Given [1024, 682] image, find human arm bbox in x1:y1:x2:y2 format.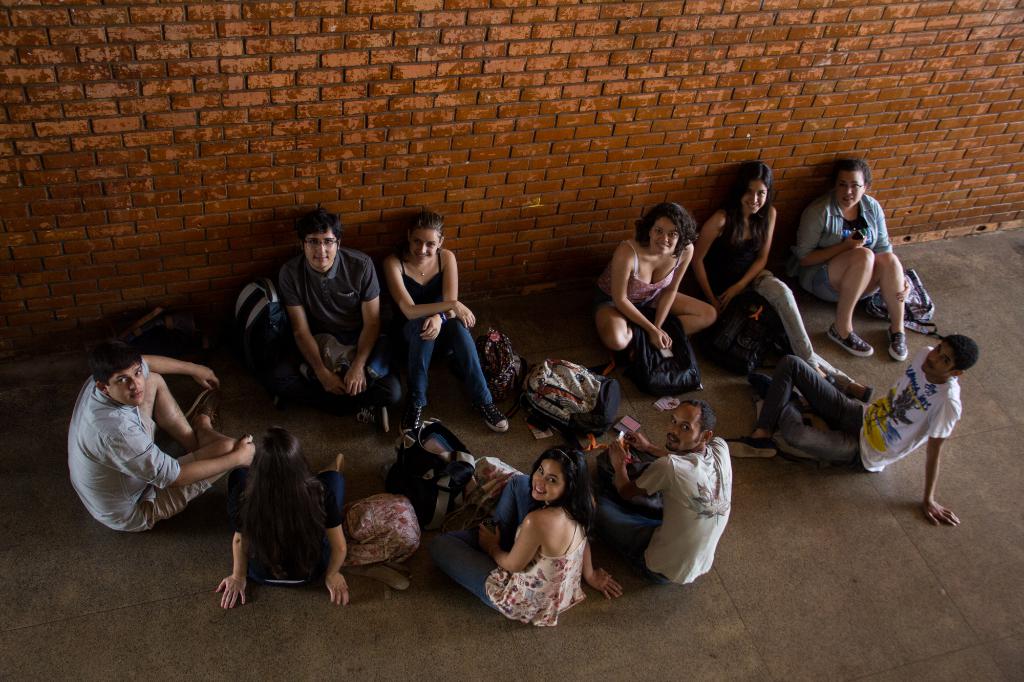
693:215:717:313.
